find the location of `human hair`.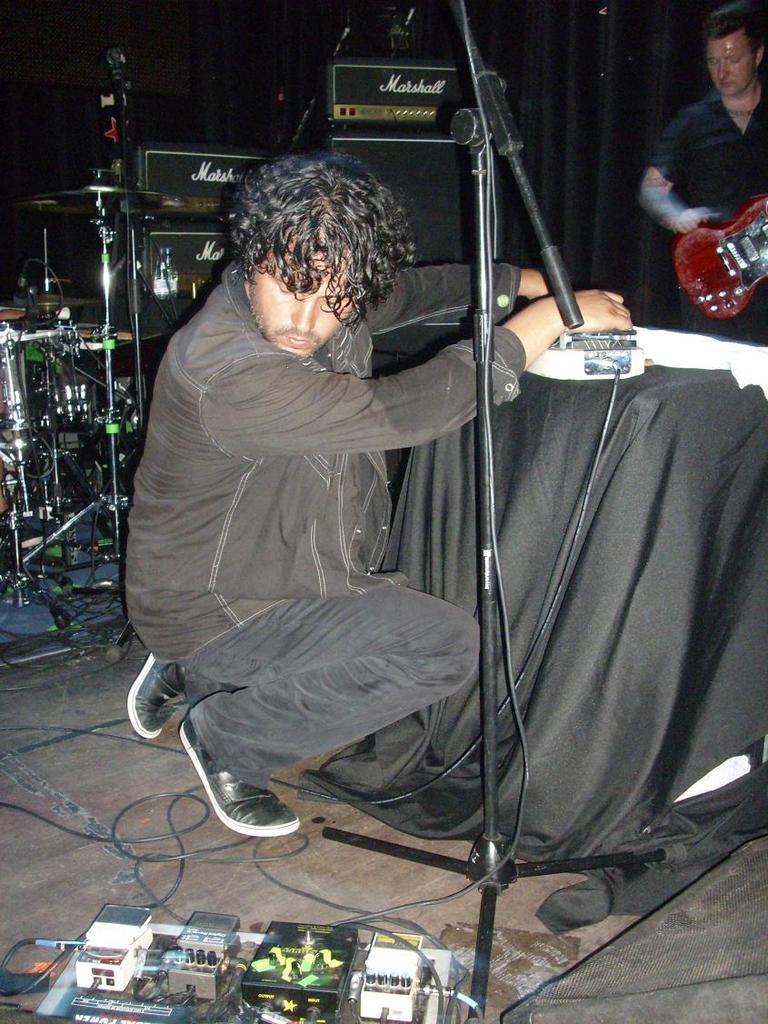
Location: box=[702, 0, 762, 65].
